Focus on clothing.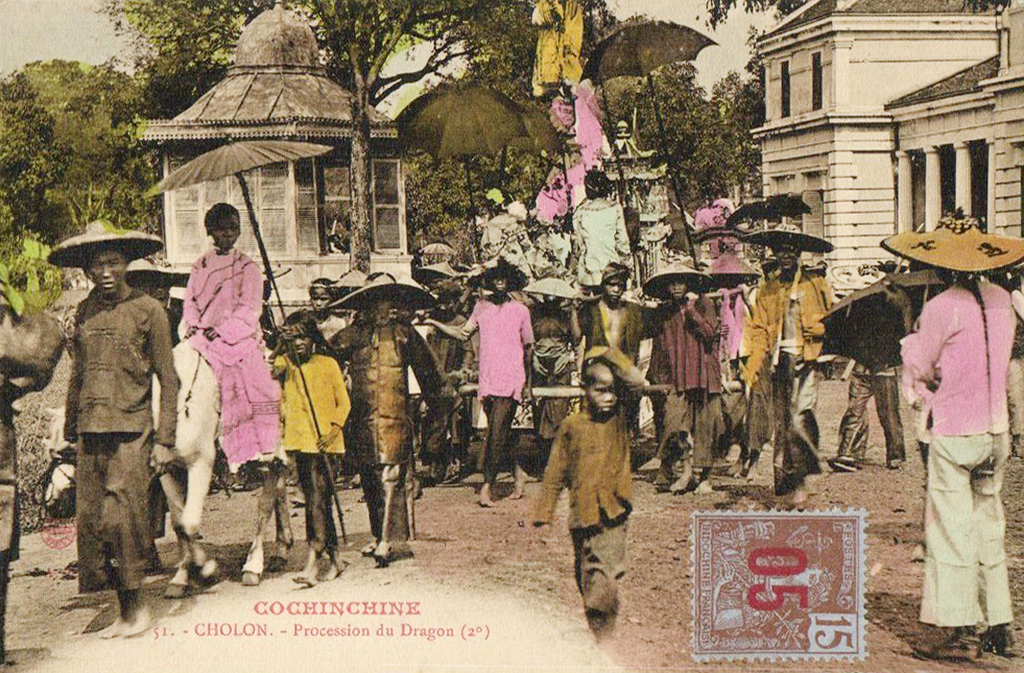
Focused at [x1=572, y1=297, x2=663, y2=404].
